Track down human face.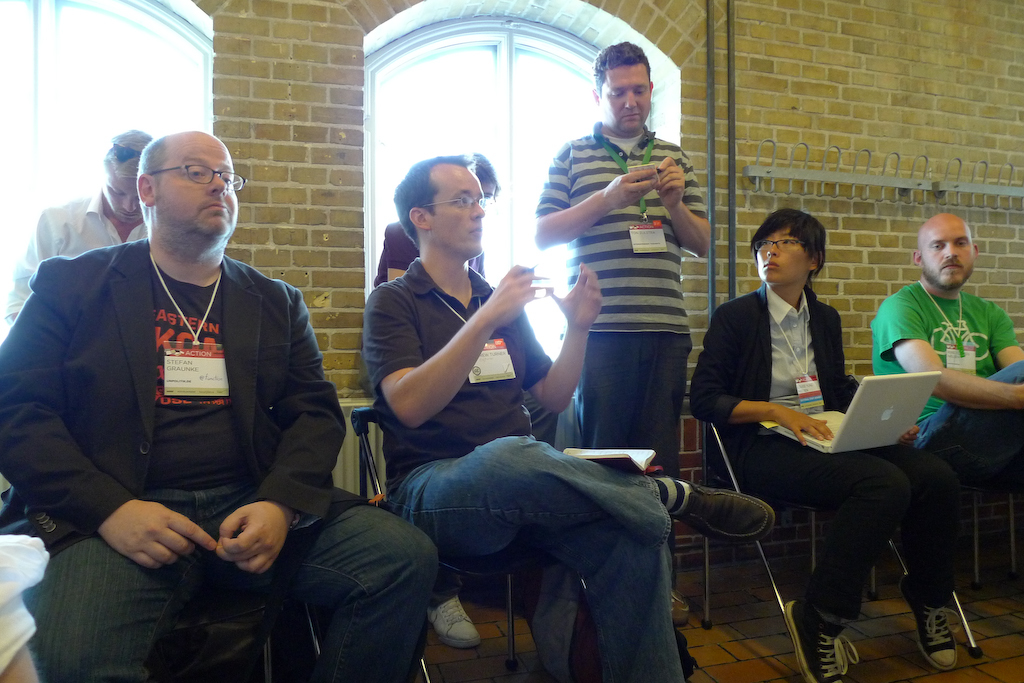
Tracked to [101, 175, 145, 218].
